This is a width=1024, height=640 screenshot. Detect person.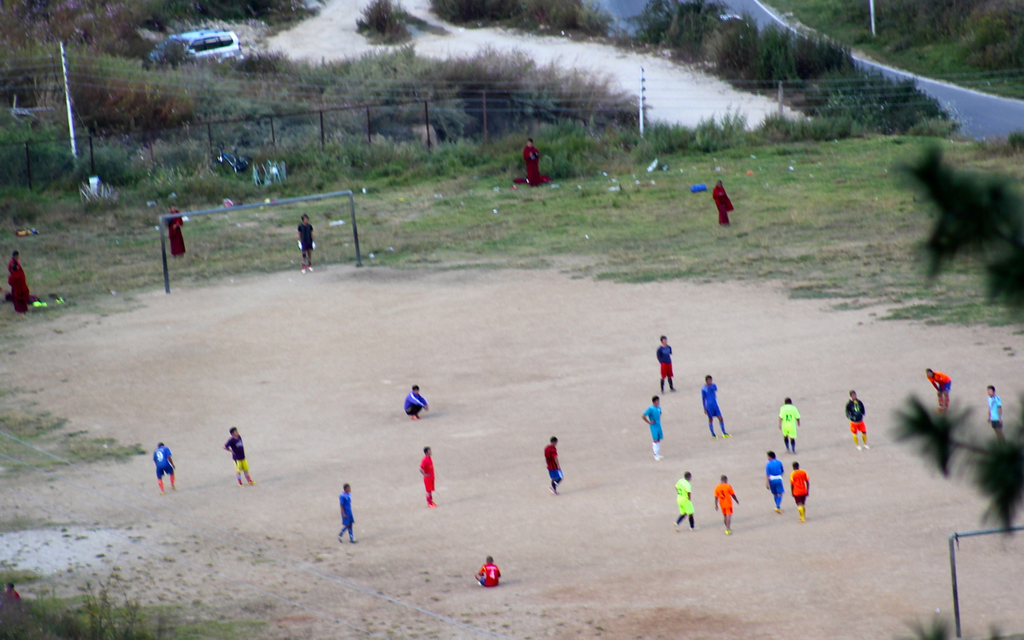
x1=334, y1=482, x2=360, y2=543.
